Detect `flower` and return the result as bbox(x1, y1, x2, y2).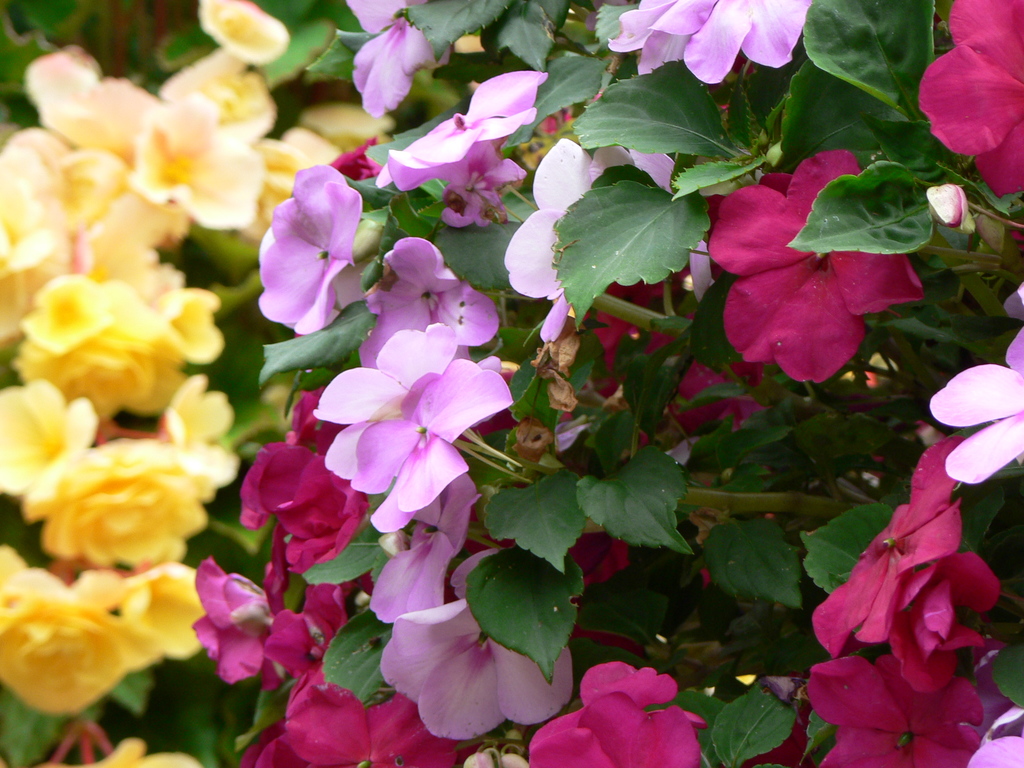
bbox(808, 440, 967, 660).
